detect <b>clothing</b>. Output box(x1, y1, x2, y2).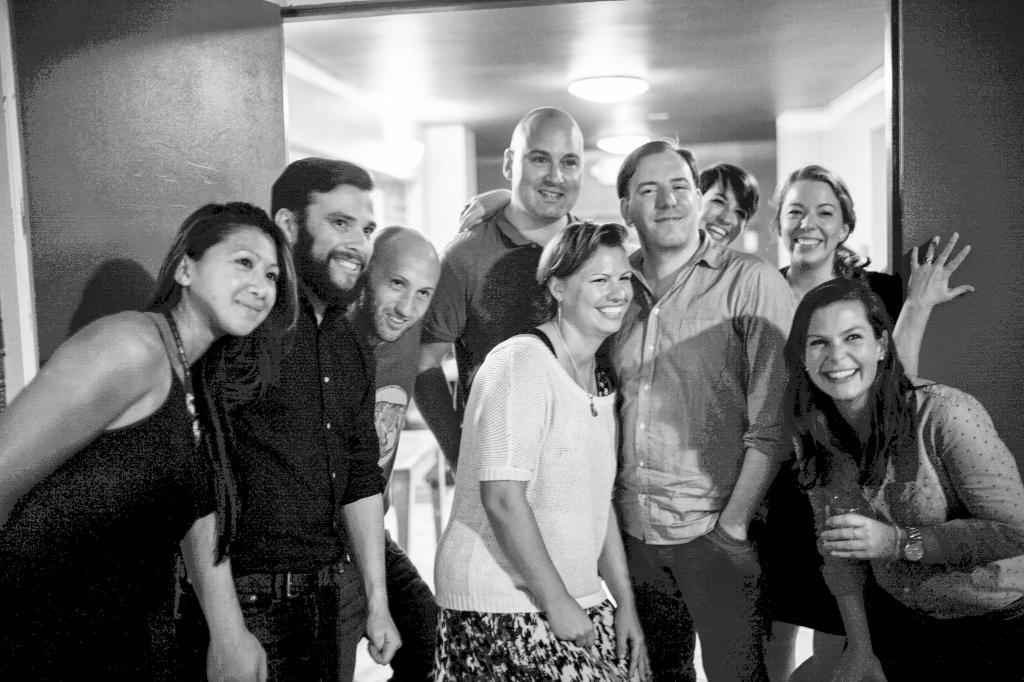
box(2, 320, 223, 678).
